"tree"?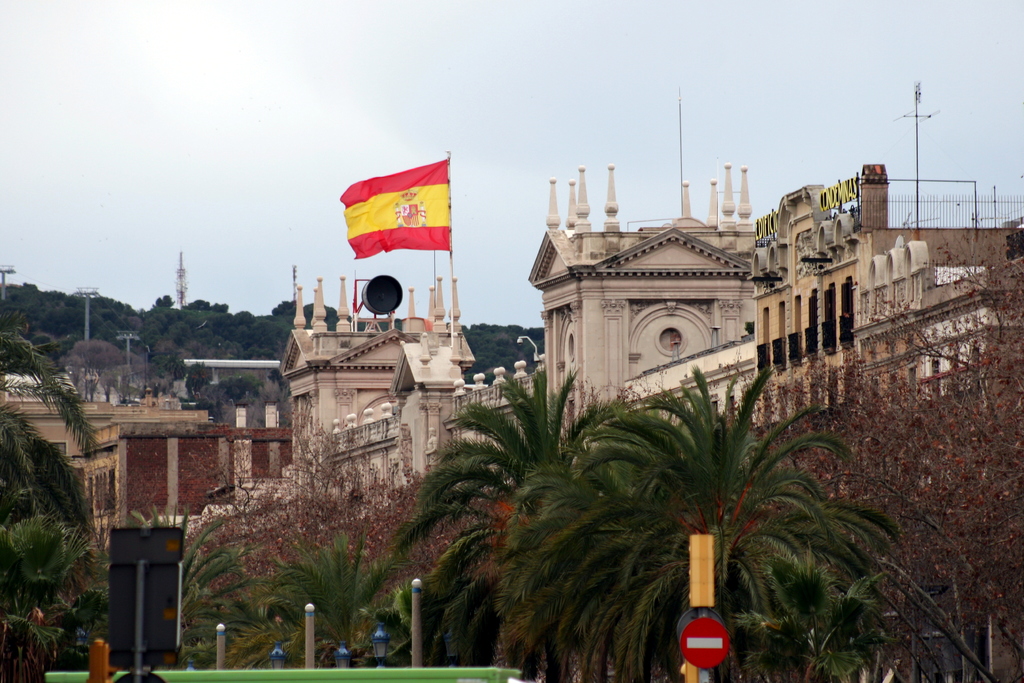
box(180, 372, 902, 682)
